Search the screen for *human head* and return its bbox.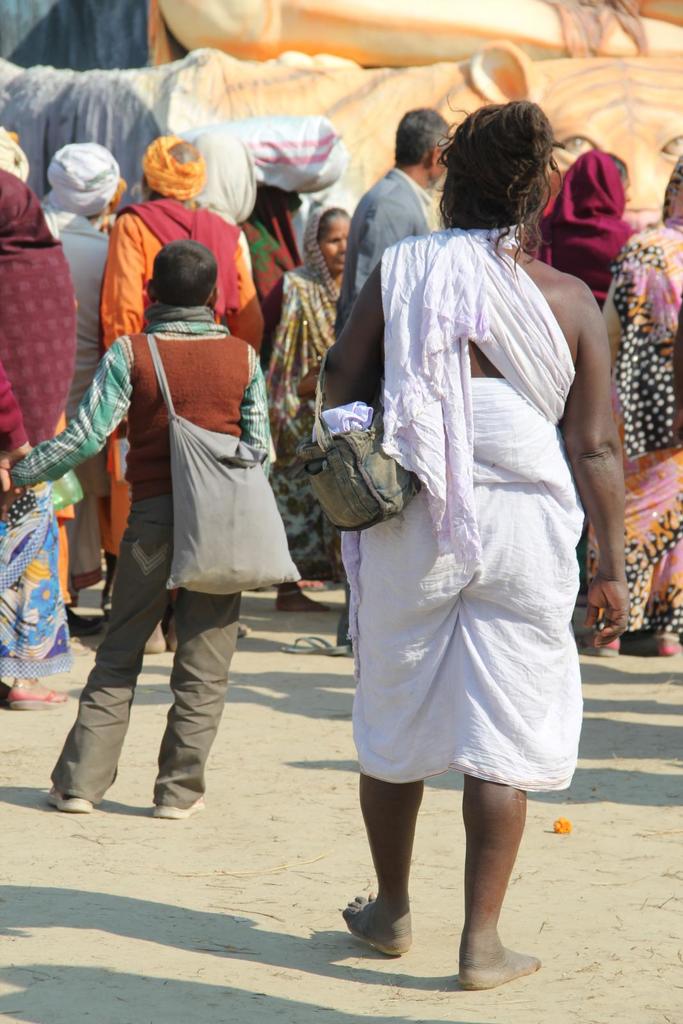
Found: box=[429, 99, 557, 247].
